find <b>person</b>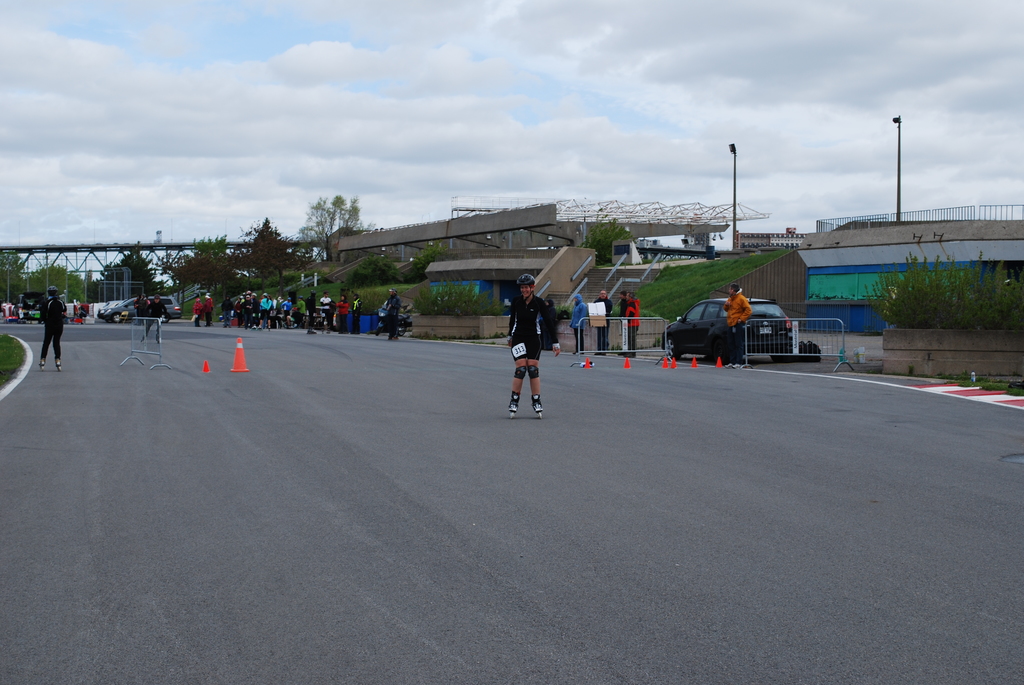
pyautogui.locateOnScreen(193, 297, 202, 327)
